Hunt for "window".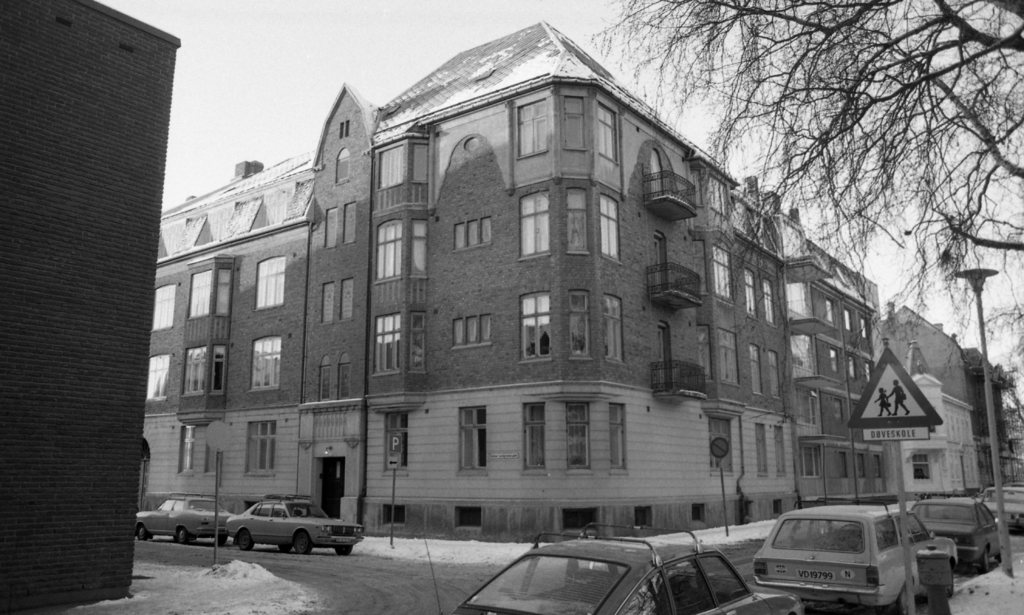
Hunted down at box=[372, 201, 427, 283].
